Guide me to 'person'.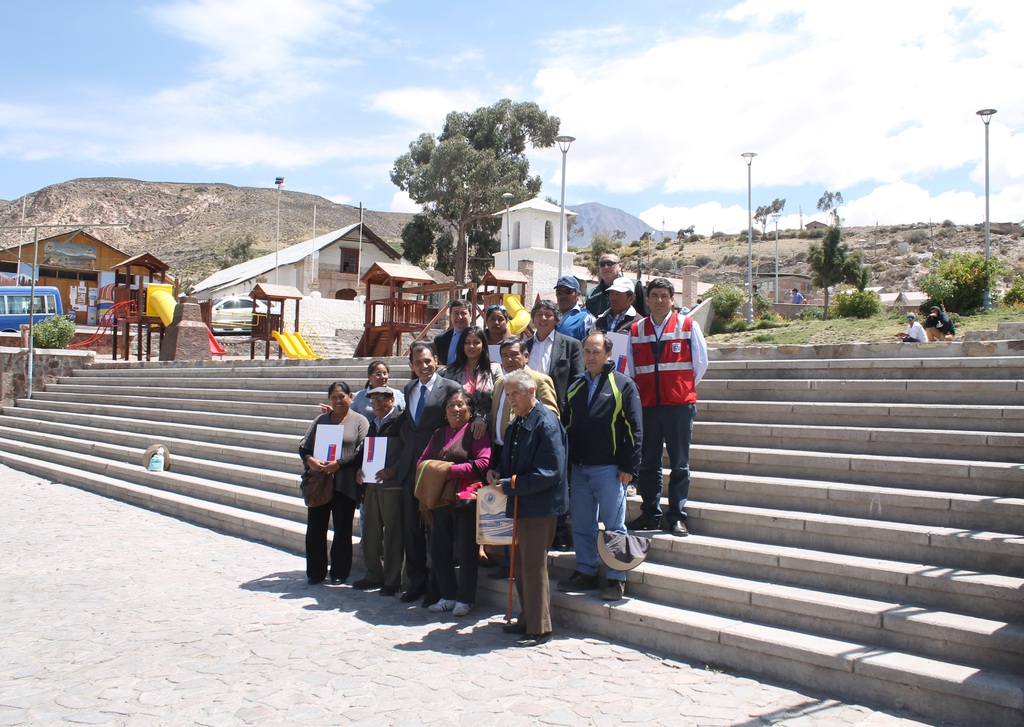
Guidance: select_region(627, 271, 710, 537).
